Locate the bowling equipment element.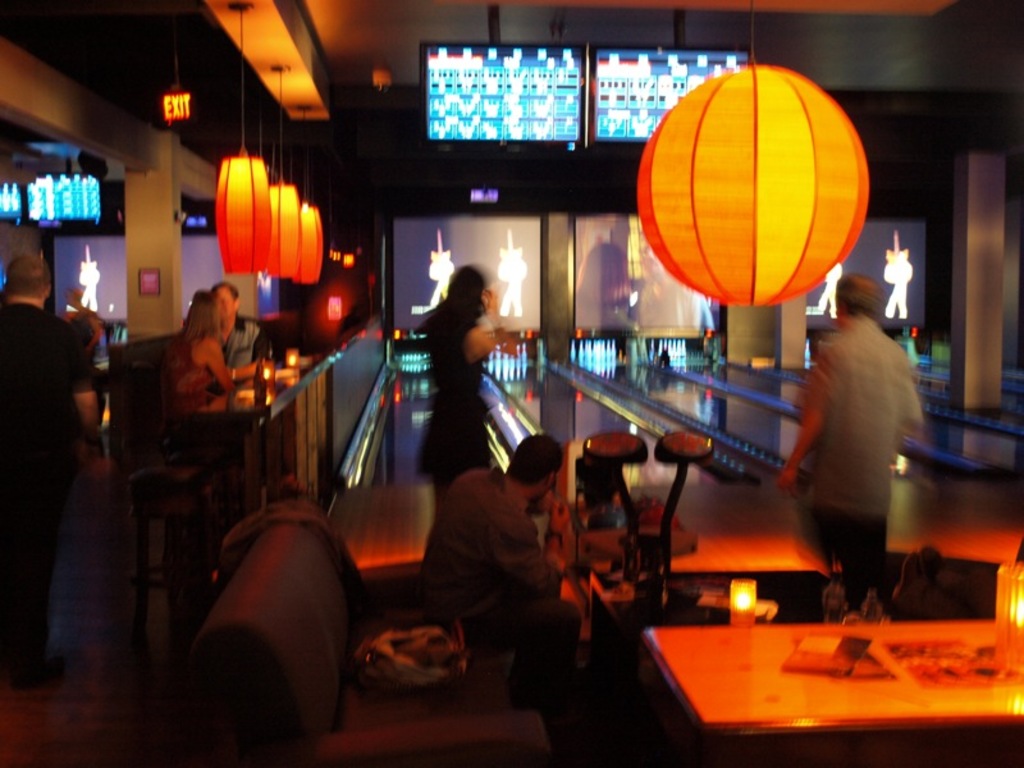
Element bbox: 572:333:621:375.
